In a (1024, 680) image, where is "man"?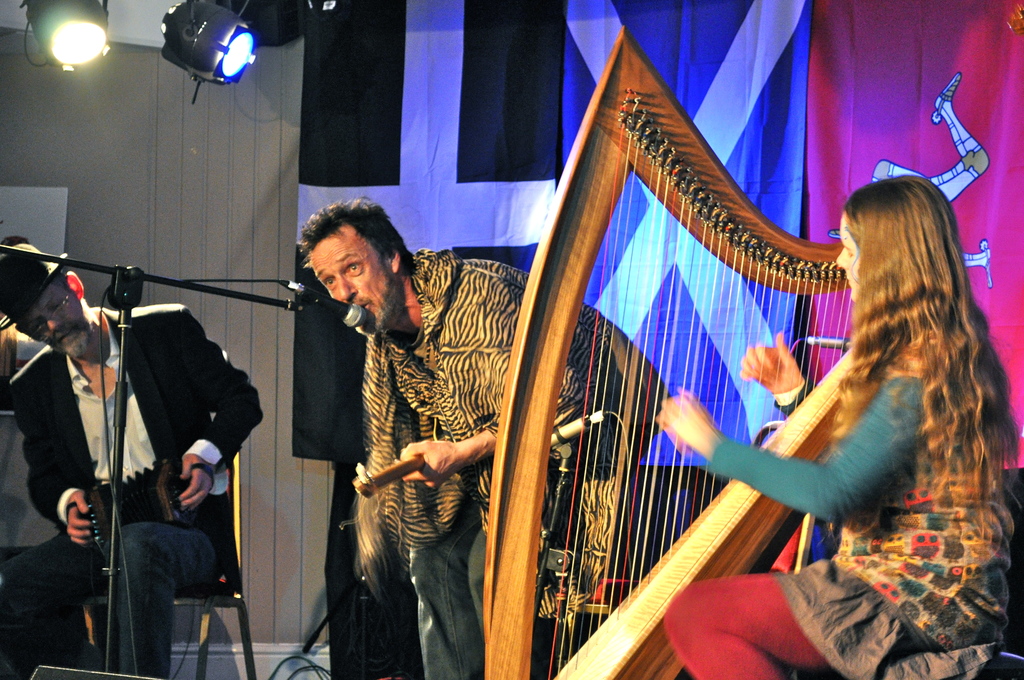
x1=1 y1=245 x2=268 y2=679.
